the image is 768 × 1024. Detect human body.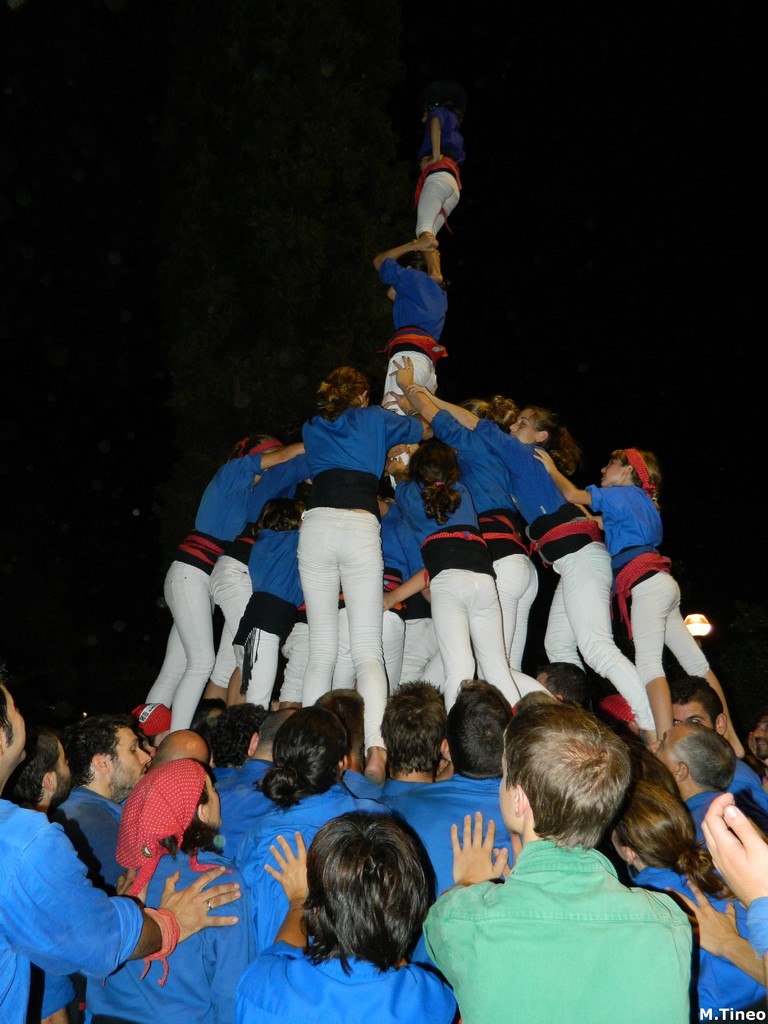
Detection: select_region(247, 784, 381, 948).
